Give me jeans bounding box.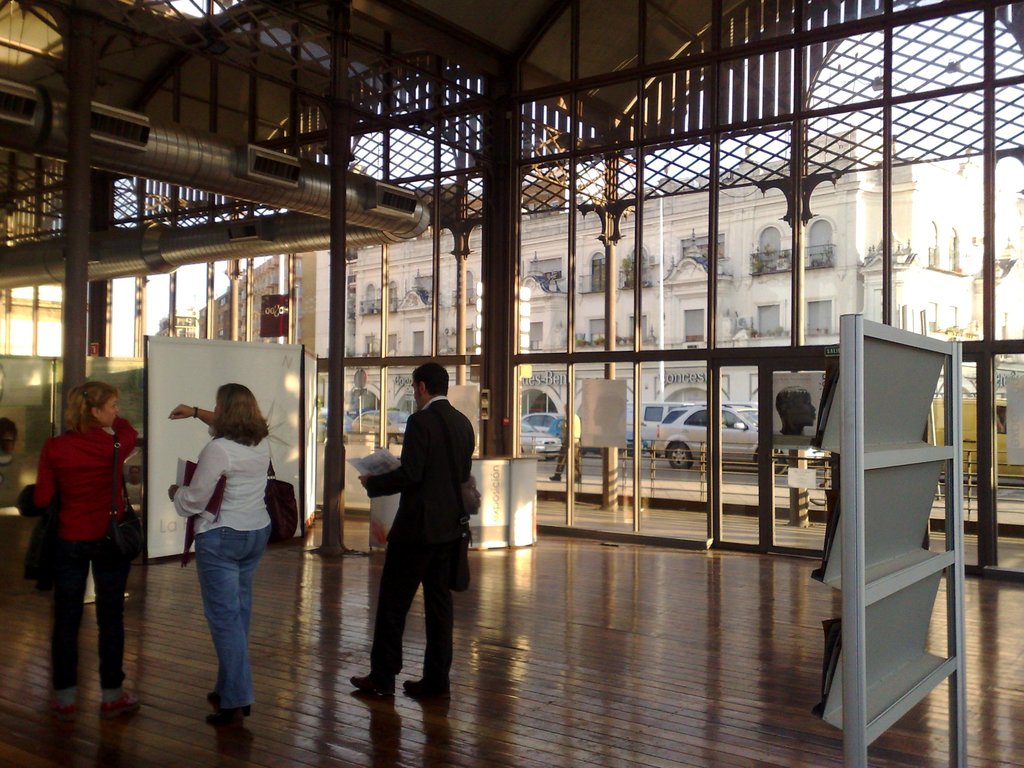
locate(172, 516, 257, 731).
